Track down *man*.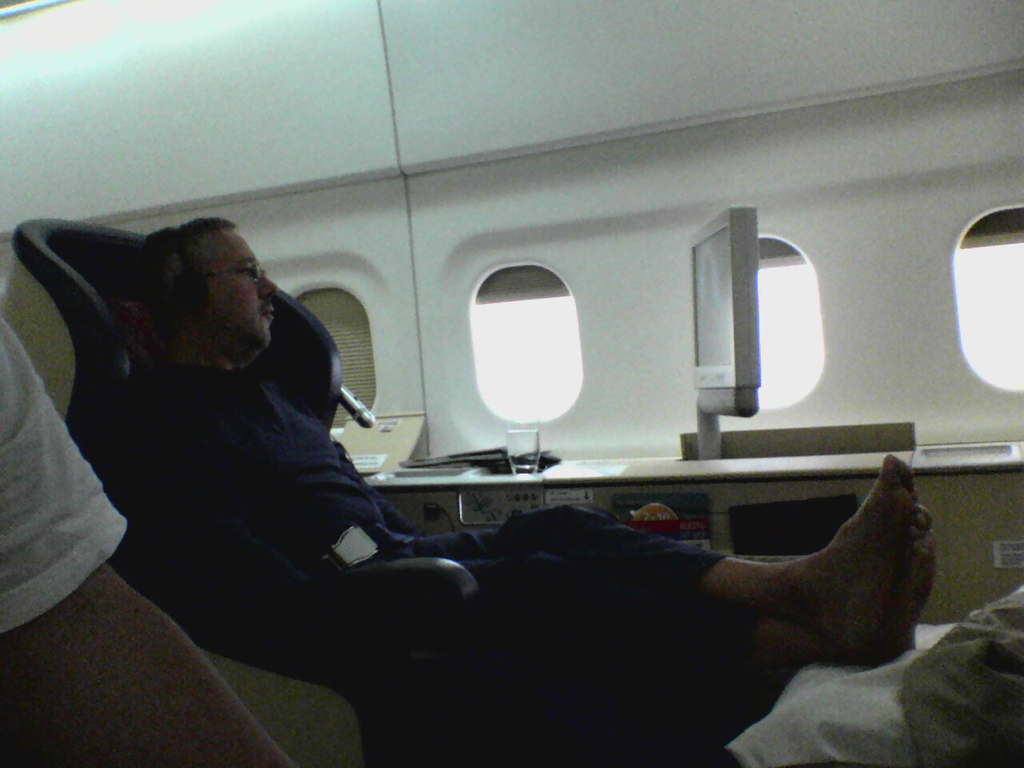
Tracked to <region>0, 316, 296, 767</region>.
